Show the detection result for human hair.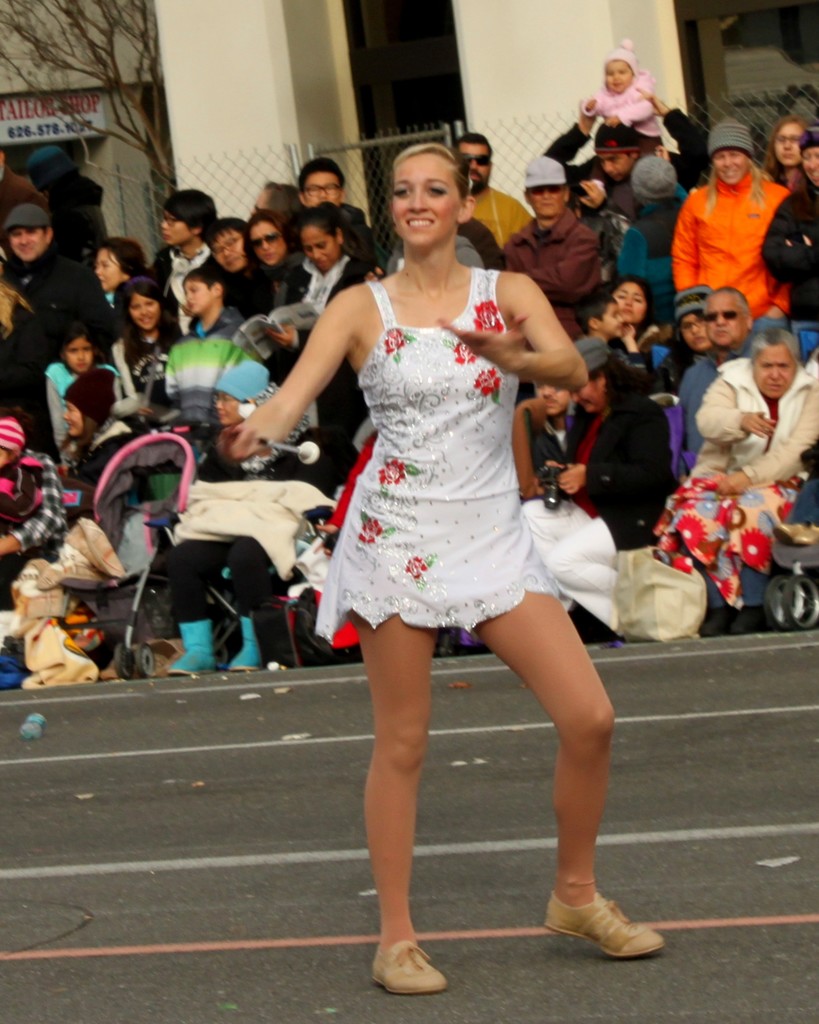
(749,323,801,372).
